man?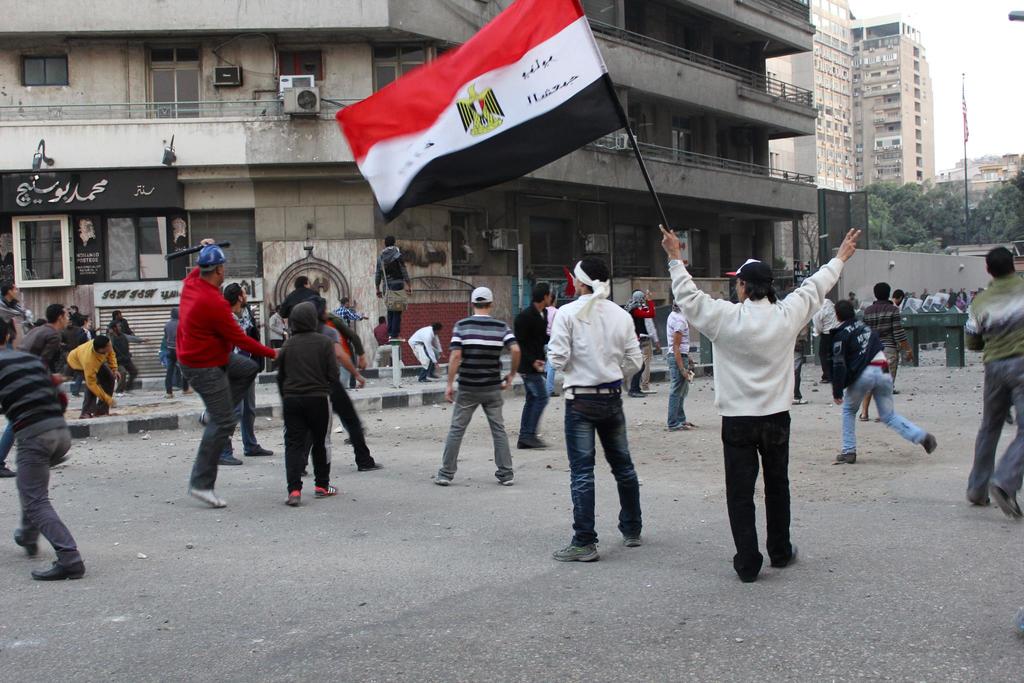
<box>275,302,348,504</box>
